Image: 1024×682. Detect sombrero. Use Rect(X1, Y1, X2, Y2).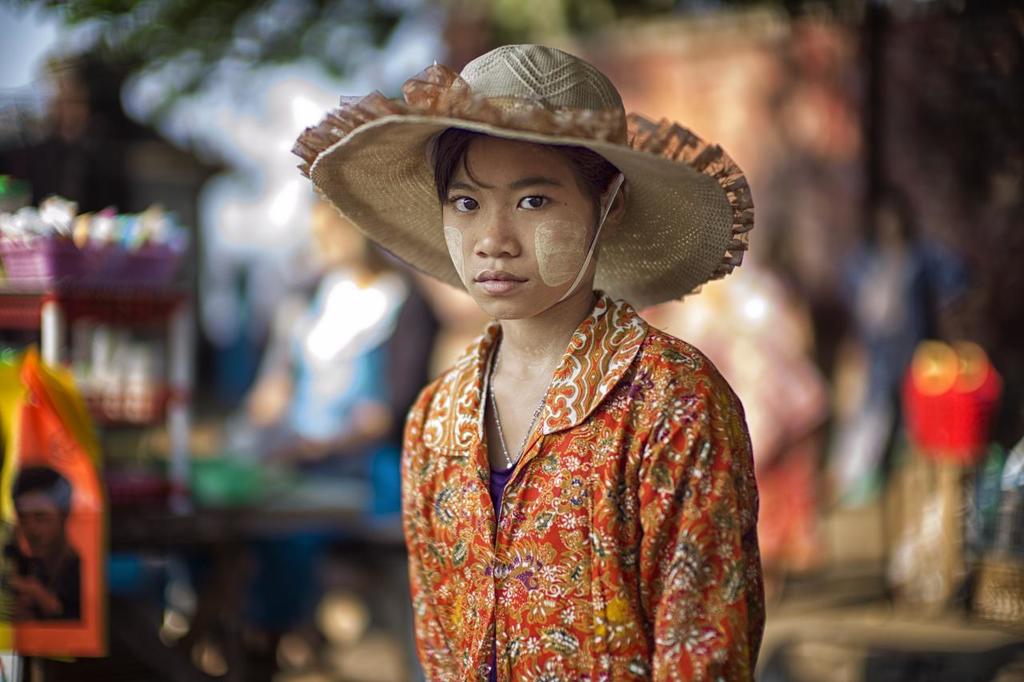
Rect(310, 46, 749, 356).
